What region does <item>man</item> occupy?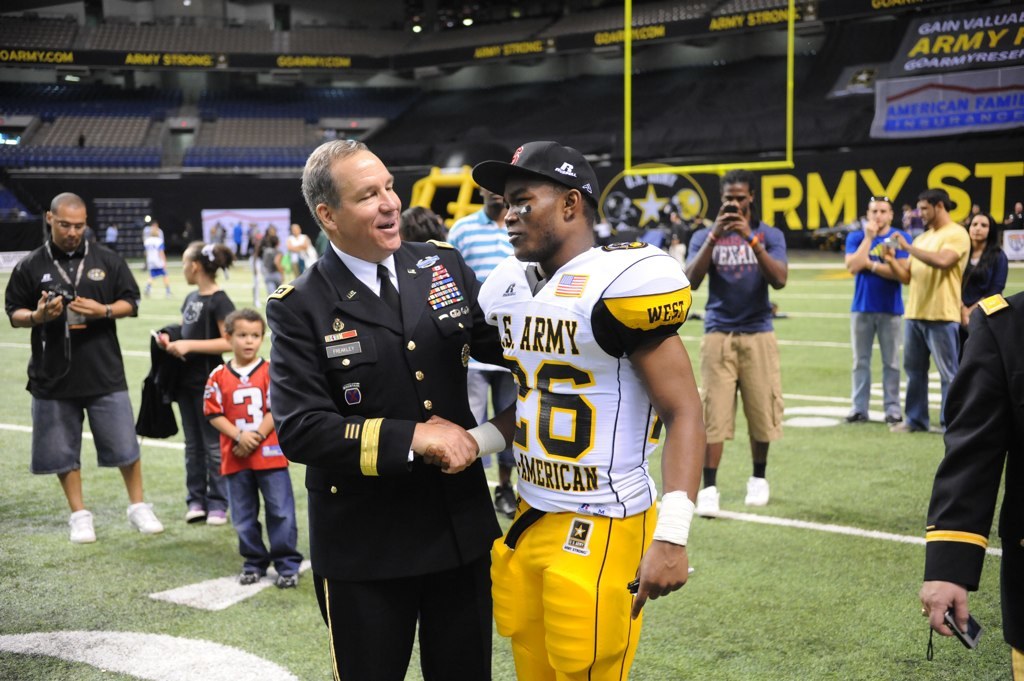
locate(420, 139, 708, 680).
